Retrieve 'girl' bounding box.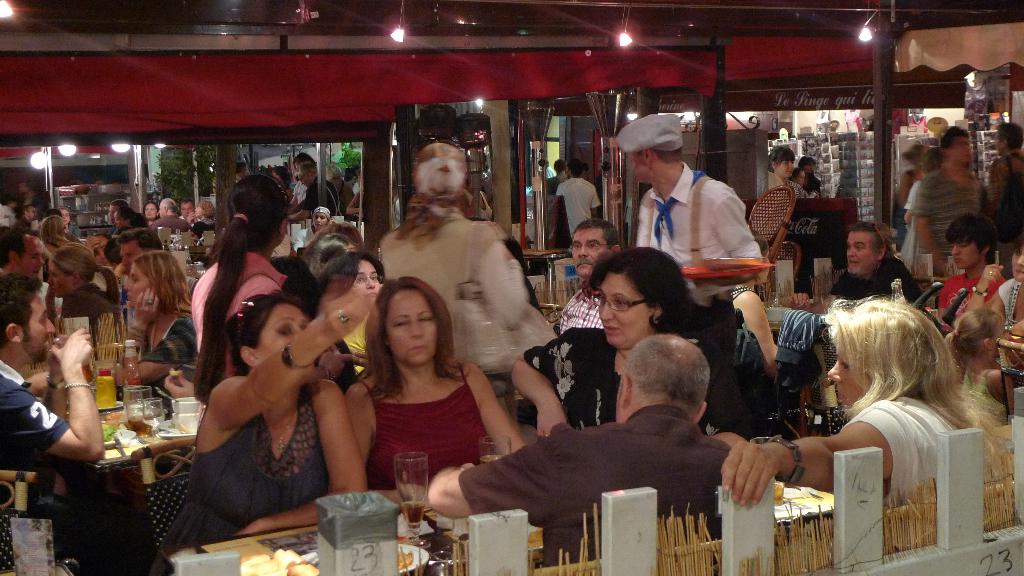
Bounding box: select_region(720, 301, 994, 506).
